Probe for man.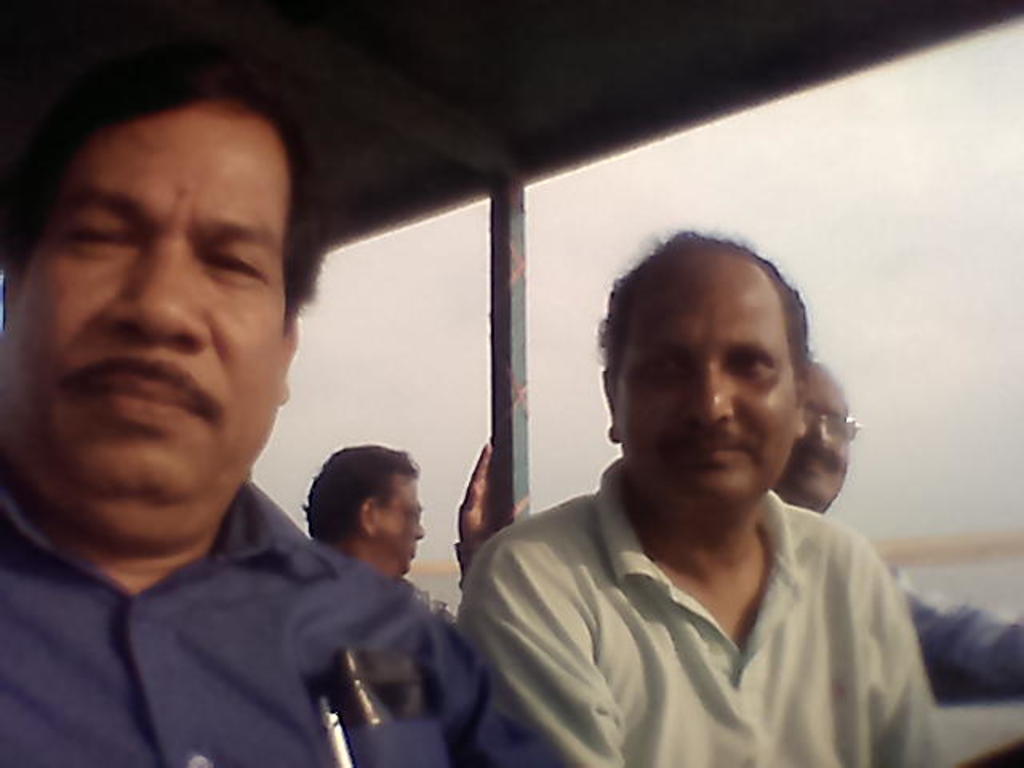
Probe result: <box>760,357,1022,709</box>.
